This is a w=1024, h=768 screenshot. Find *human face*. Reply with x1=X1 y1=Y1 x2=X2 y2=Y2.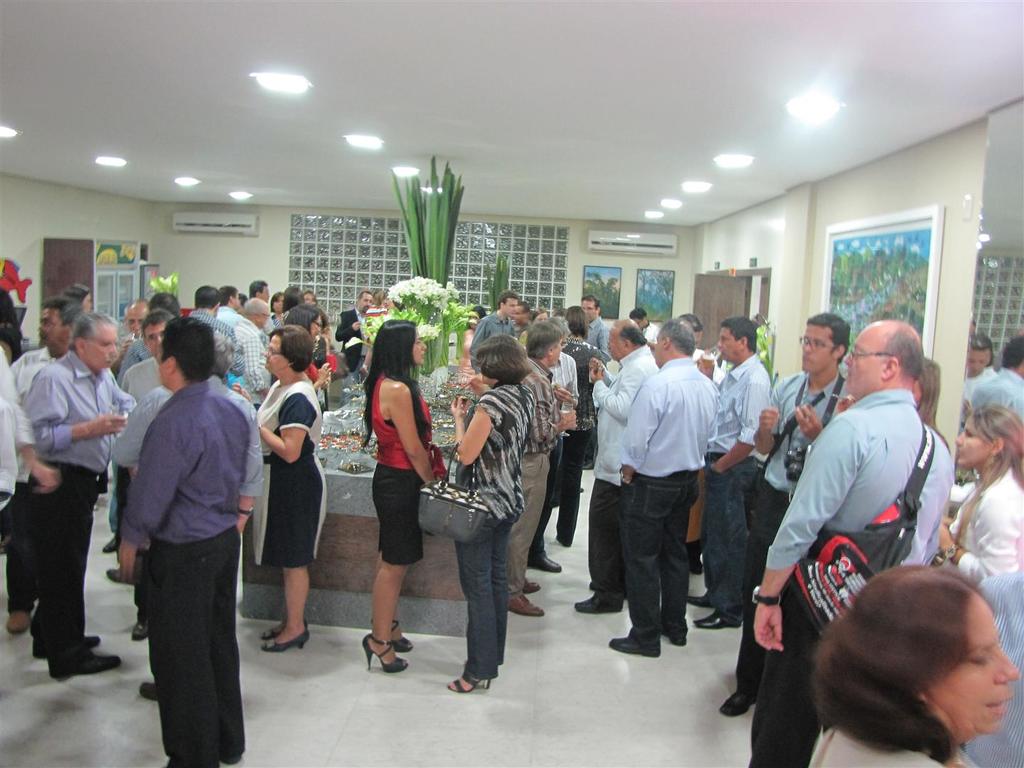
x1=610 y1=323 x2=625 y2=360.
